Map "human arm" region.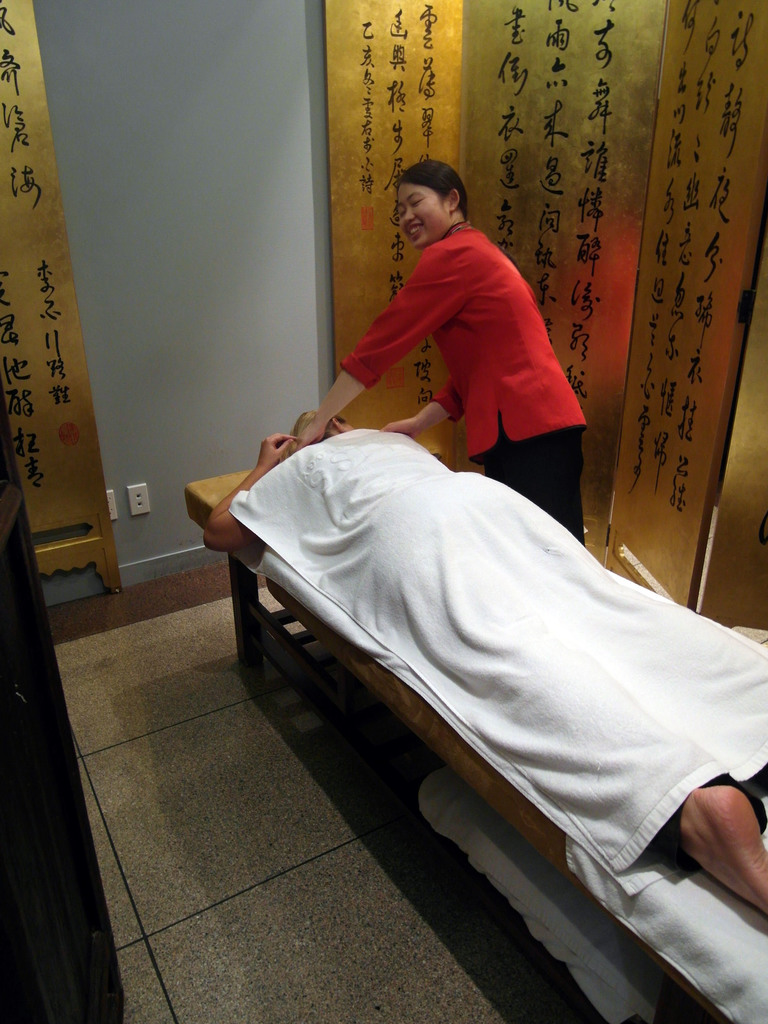
Mapped to box=[198, 427, 294, 555].
